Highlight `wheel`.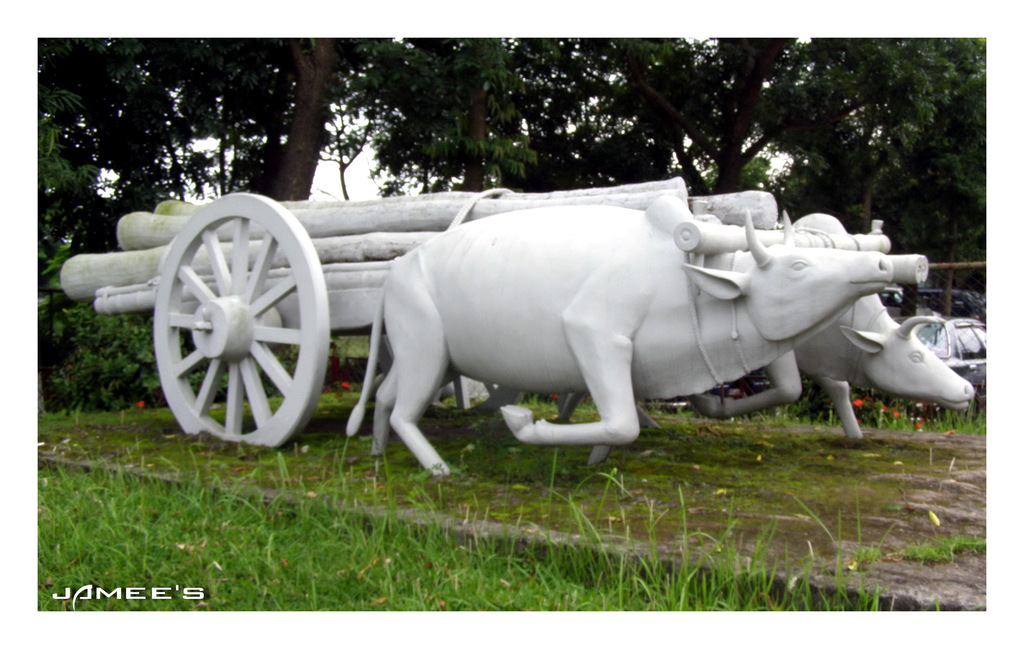
Highlighted region: (428, 376, 520, 416).
